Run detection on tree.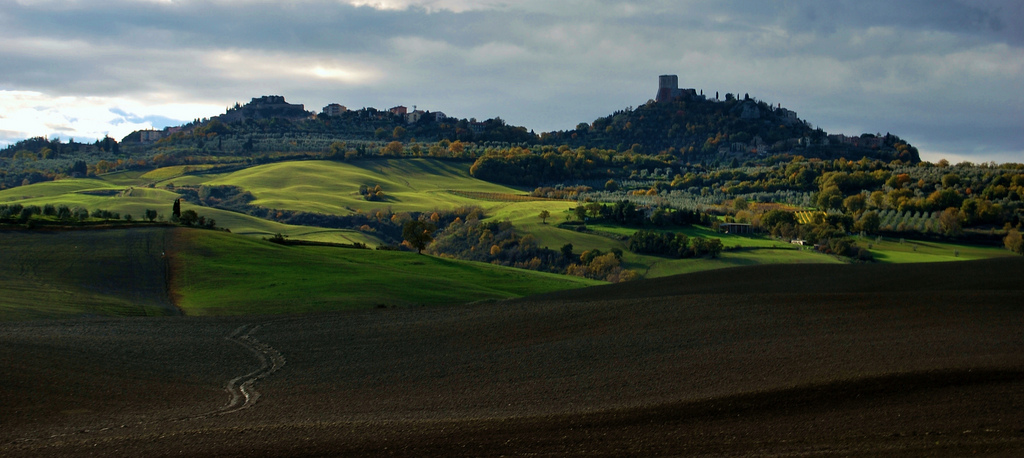
Result: 450, 142, 466, 153.
